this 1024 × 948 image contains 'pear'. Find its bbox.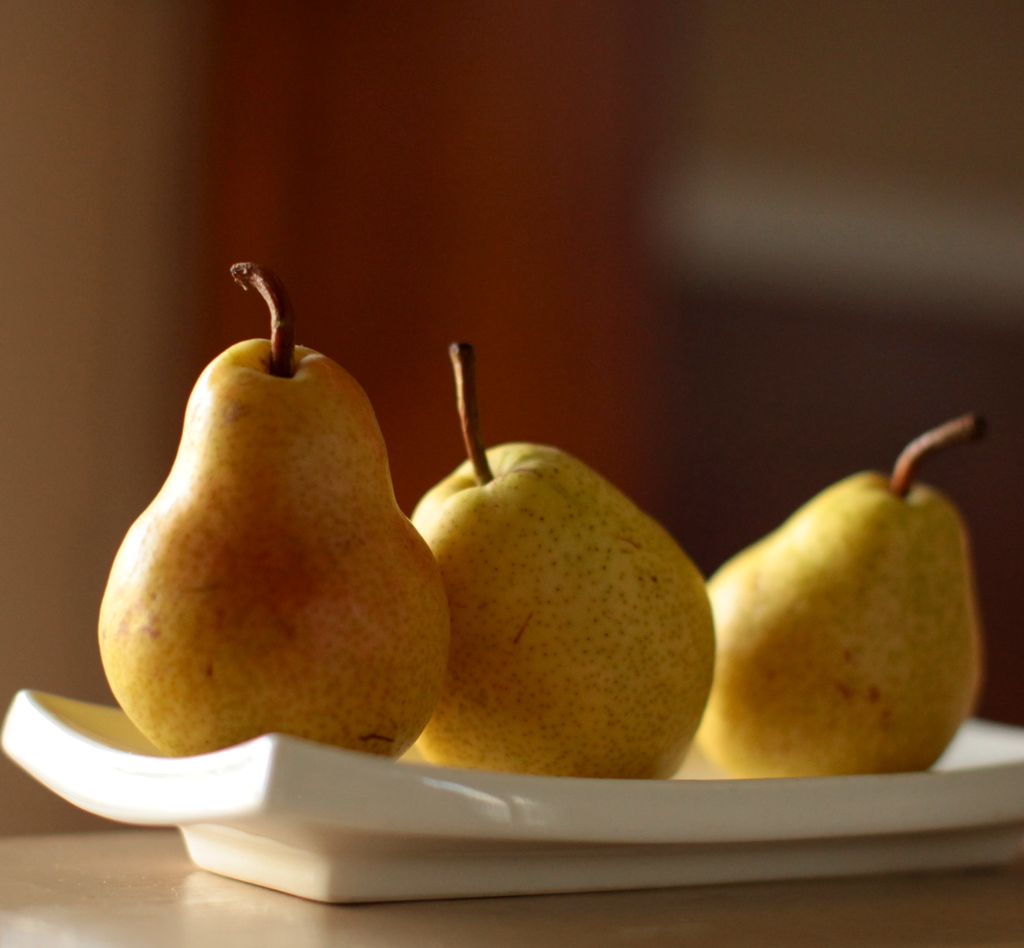
(99, 334, 451, 763).
